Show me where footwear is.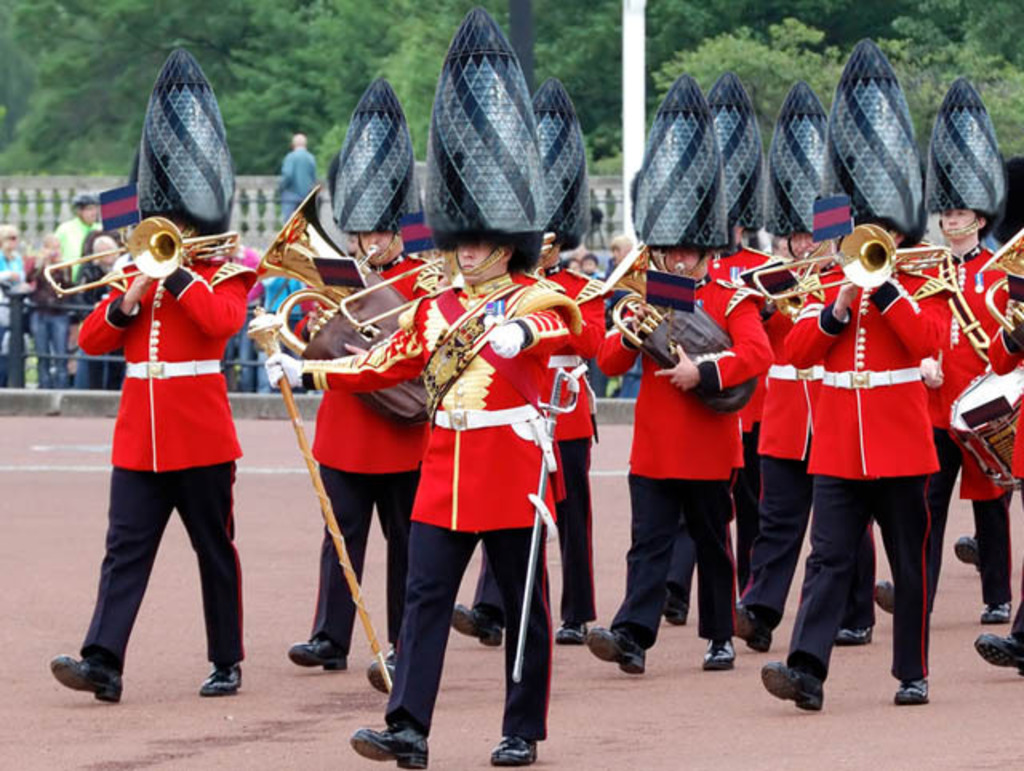
footwear is at [left=46, top=651, right=125, bottom=702].
